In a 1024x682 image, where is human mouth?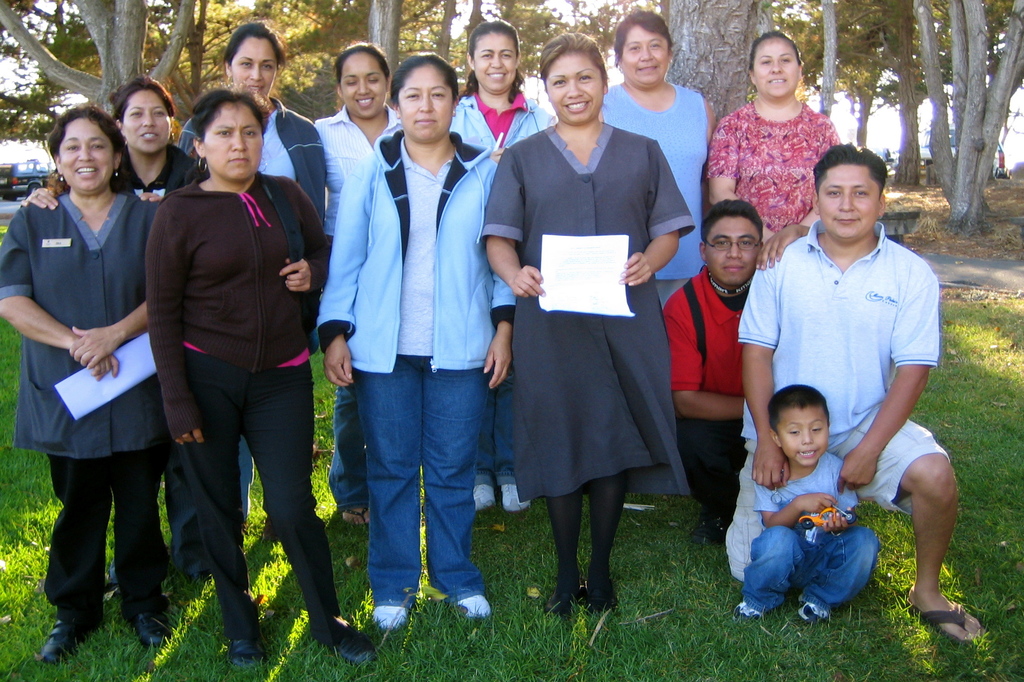
<box>564,101,589,111</box>.
